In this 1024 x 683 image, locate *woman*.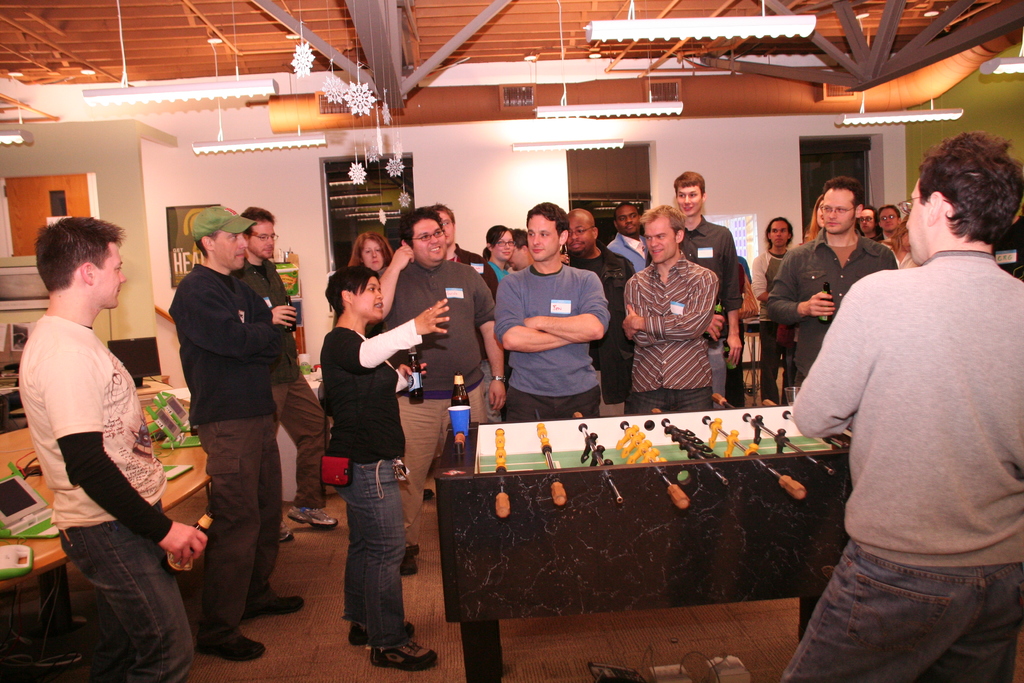
Bounding box: rect(348, 231, 397, 278).
